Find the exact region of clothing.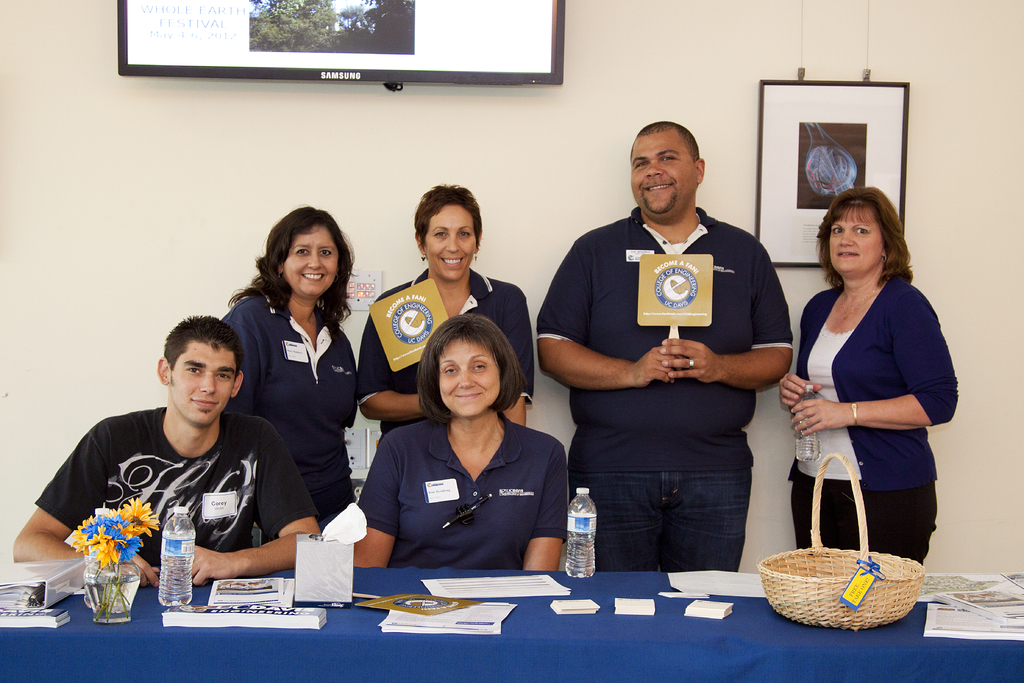
Exact region: x1=785 y1=280 x2=957 y2=573.
